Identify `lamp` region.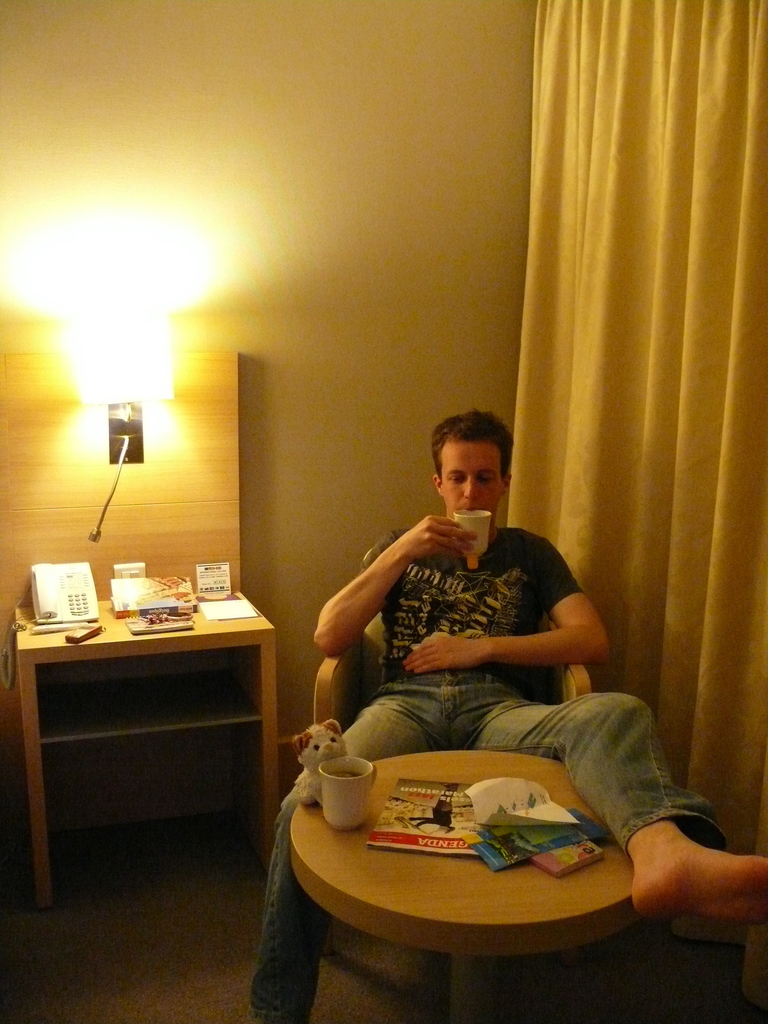
Region: [x1=0, y1=200, x2=219, y2=403].
